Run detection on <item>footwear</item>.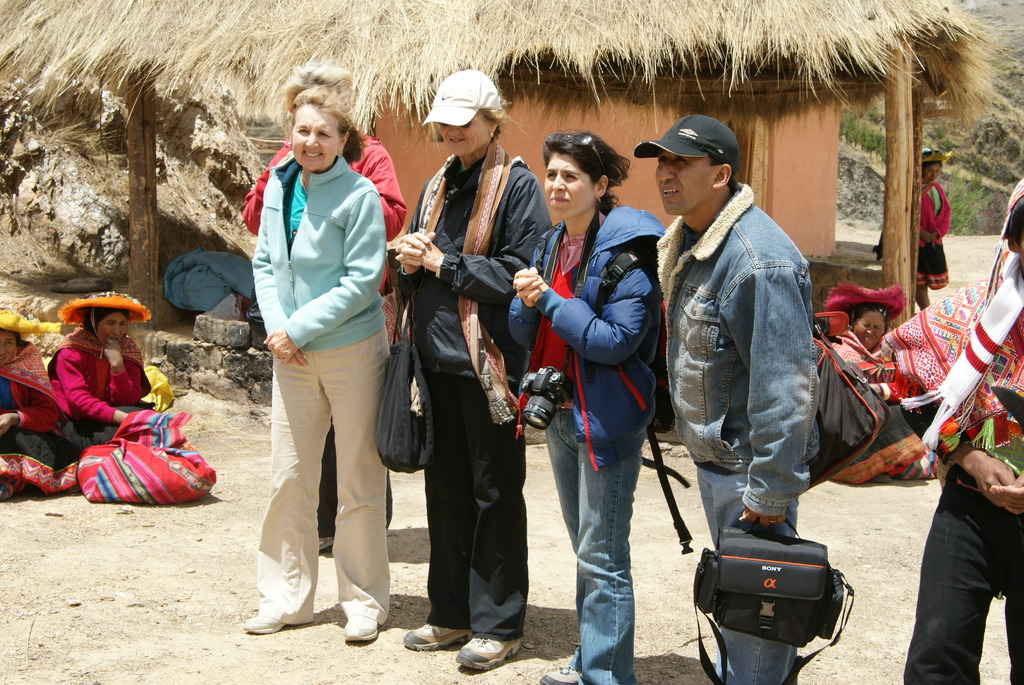
Result: 403,616,473,654.
